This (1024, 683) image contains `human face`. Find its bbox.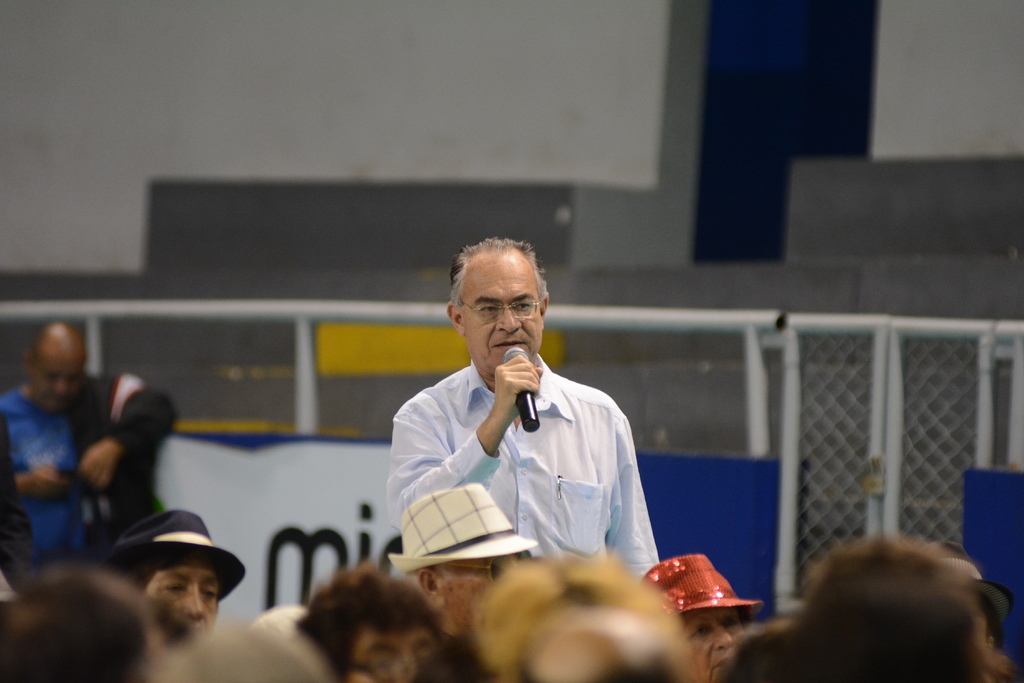
bbox=[30, 359, 85, 417].
